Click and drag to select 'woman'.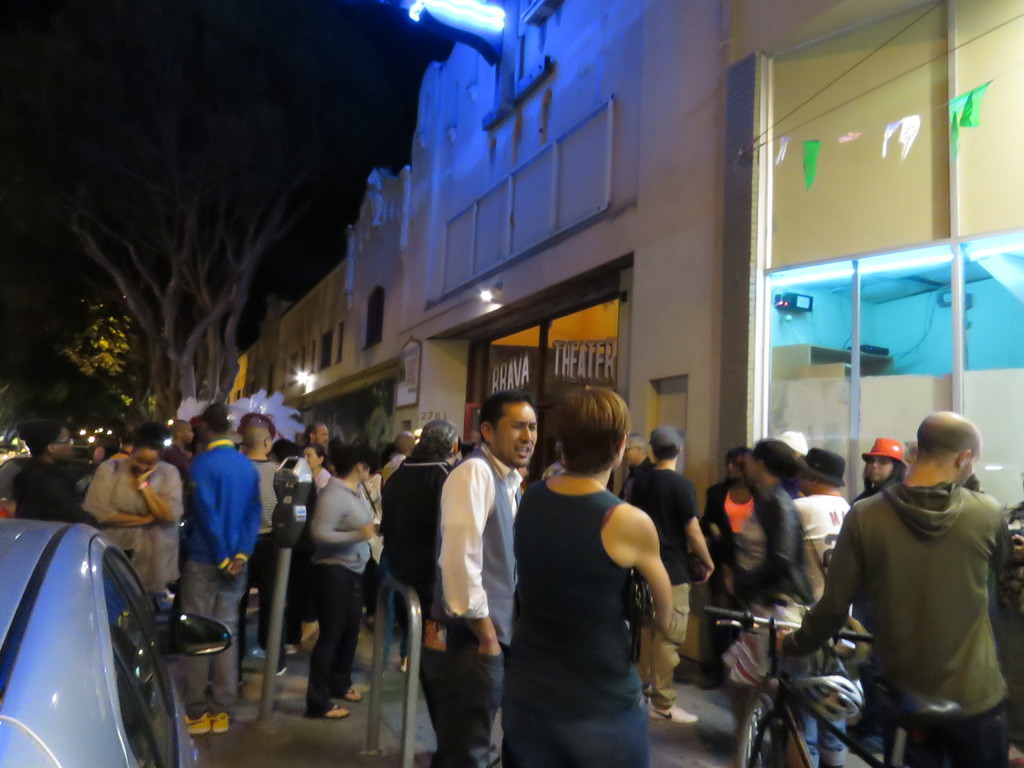
Selection: [x1=83, y1=423, x2=190, y2=619].
